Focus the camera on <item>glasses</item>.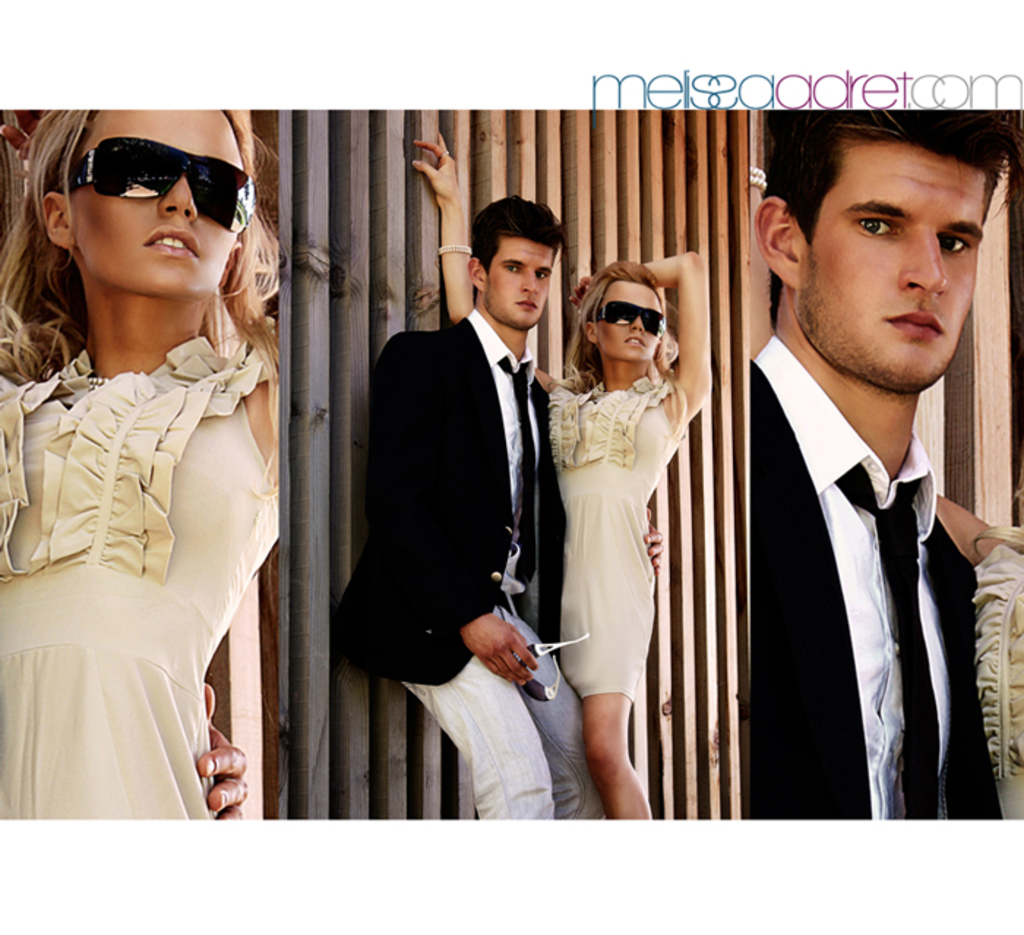
Focus region: l=588, t=296, r=667, b=338.
